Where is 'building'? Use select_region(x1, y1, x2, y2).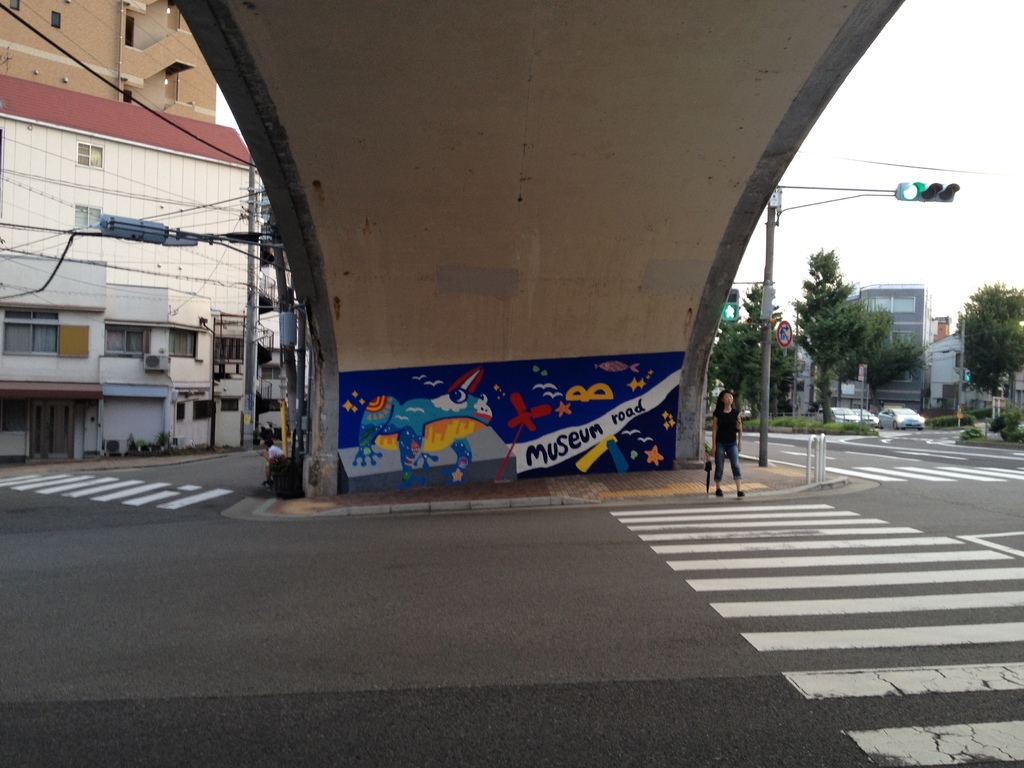
select_region(0, 74, 275, 445).
